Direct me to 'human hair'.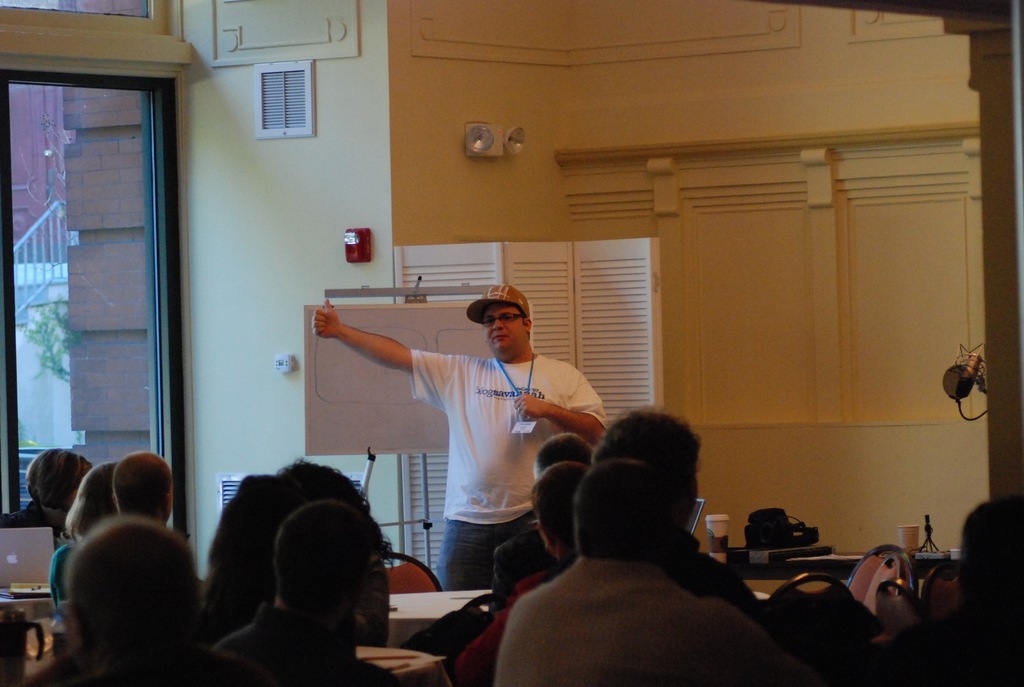
Direction: Rect(26, 452, 90, 516).
